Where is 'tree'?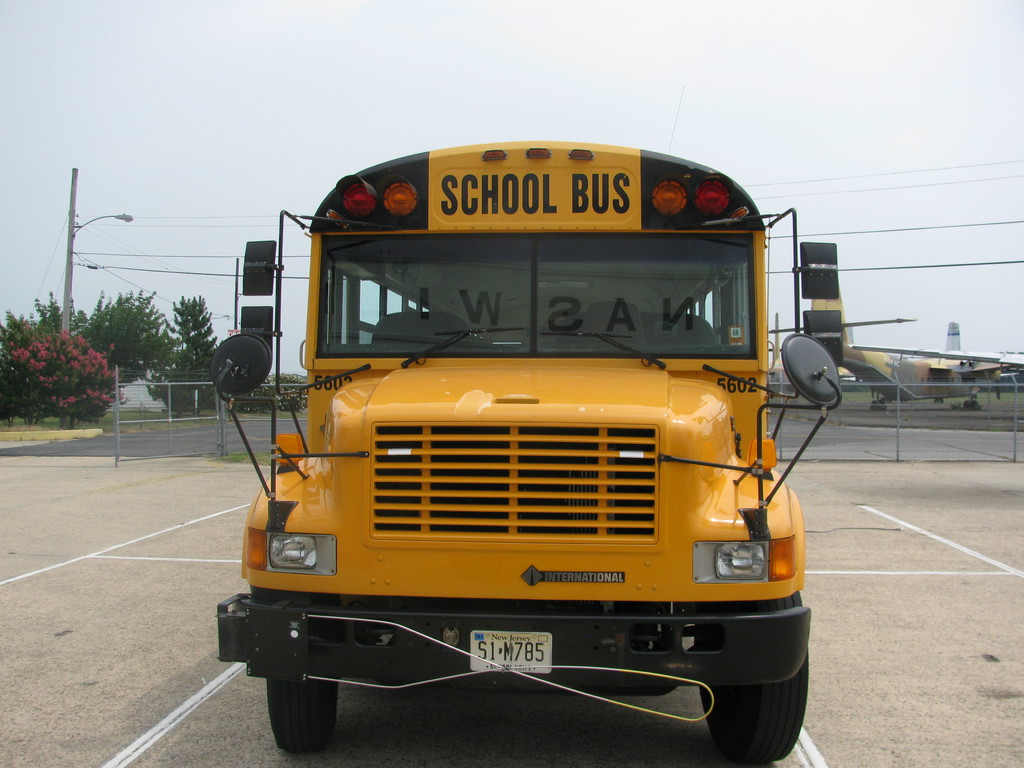
bbox(143, 291, 228, 412).
